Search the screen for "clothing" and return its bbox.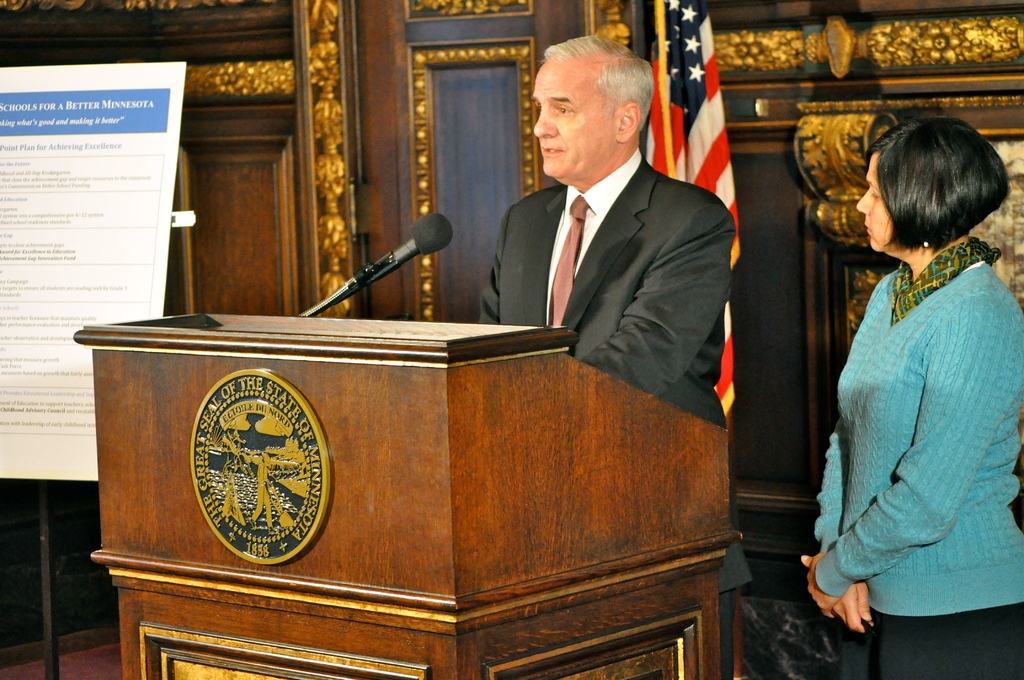
Found: [824,188,993,624].
